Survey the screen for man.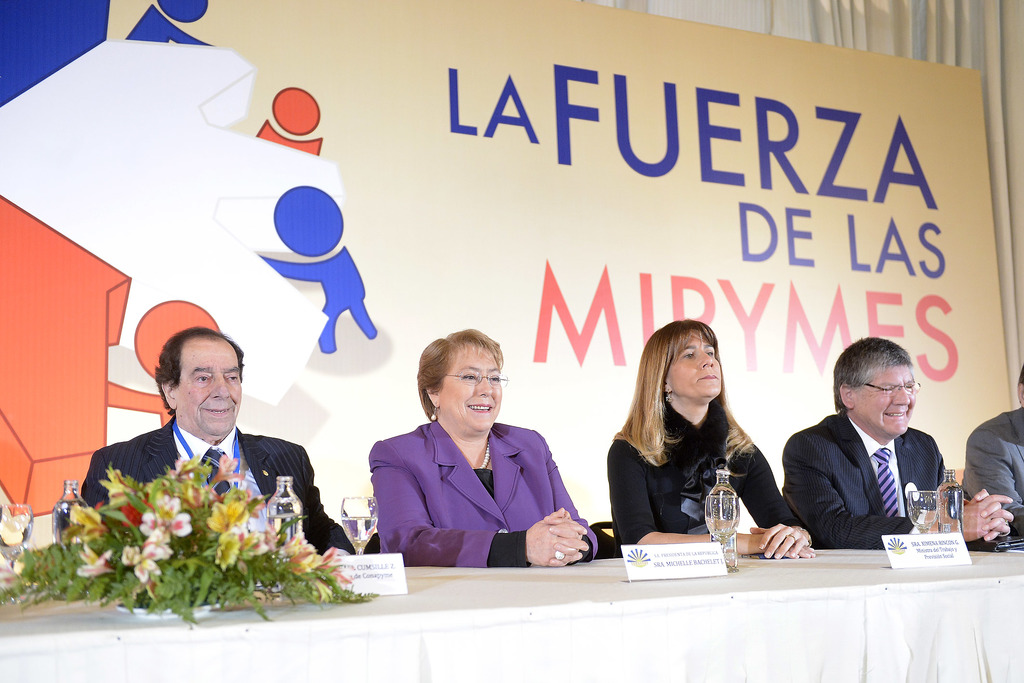
Survey found: (781, 334, 1015, 546).
